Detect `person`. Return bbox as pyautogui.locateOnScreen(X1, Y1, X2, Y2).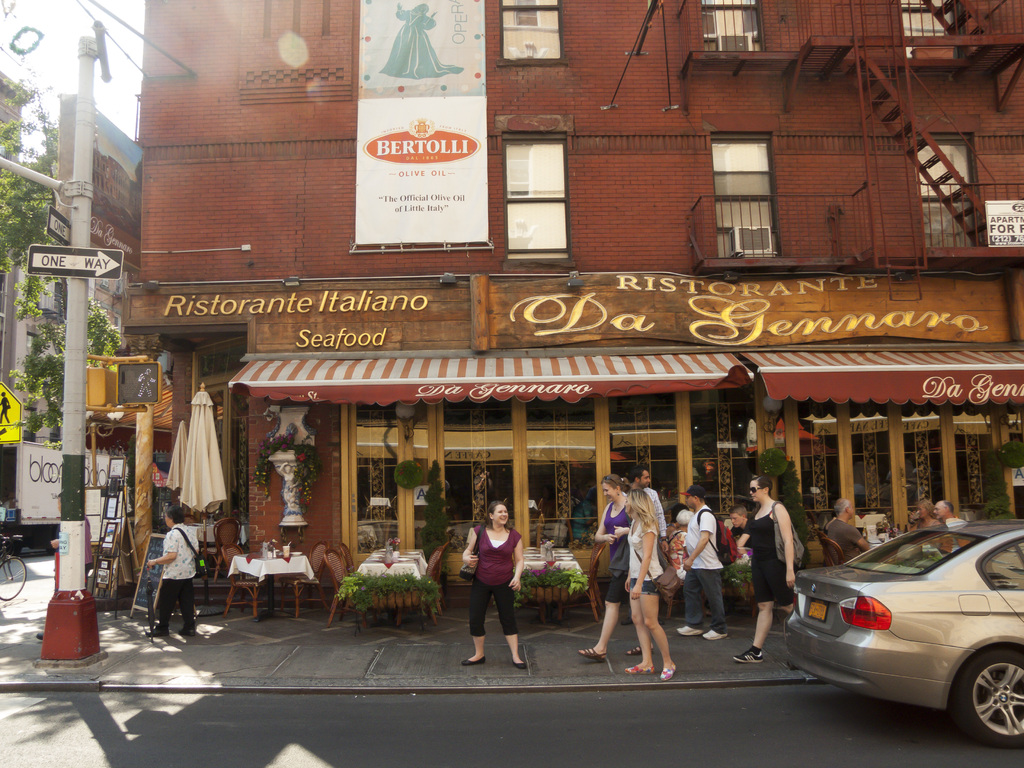
pyautogui.locateOnScreen(457, 498, 532, 673).
